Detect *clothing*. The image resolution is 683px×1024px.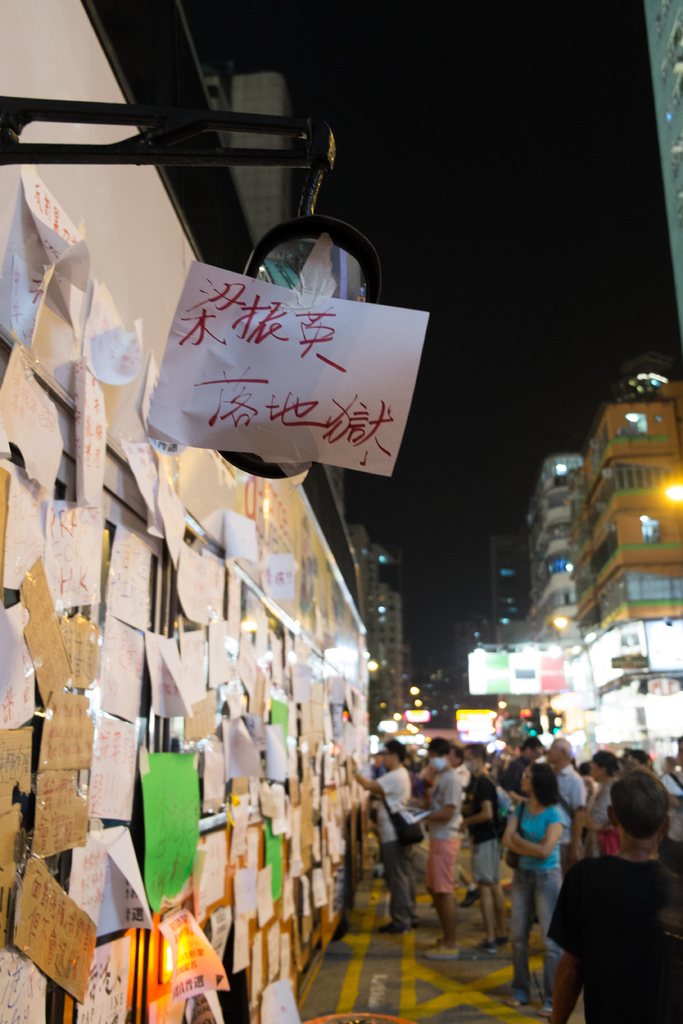
561, 765, 588, 810.
